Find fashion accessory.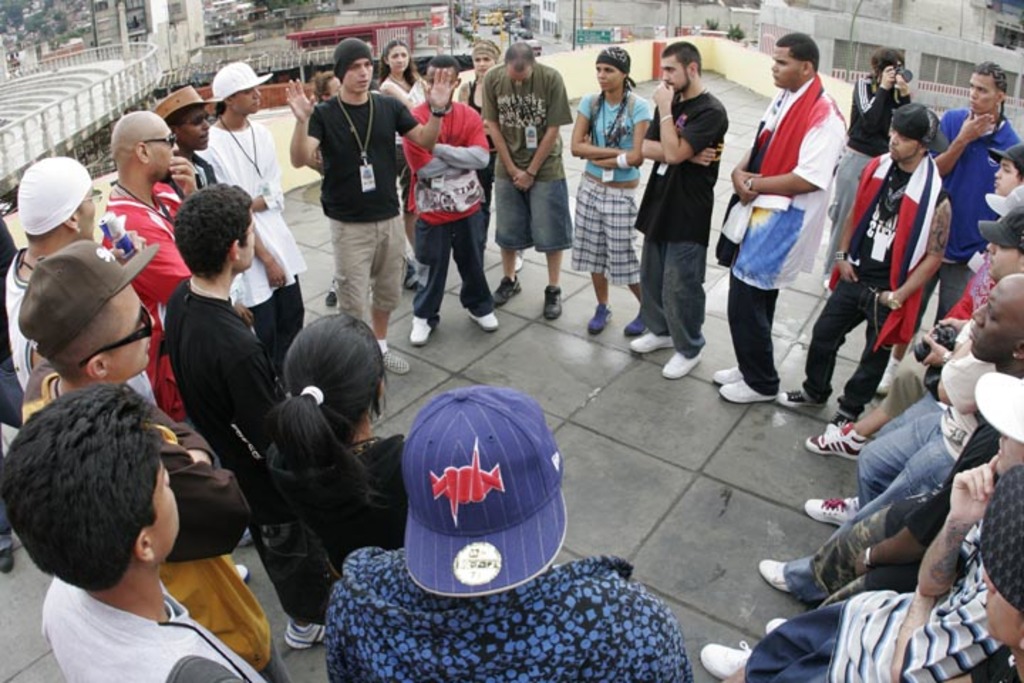
bbox(394, 387, 572, 605).
